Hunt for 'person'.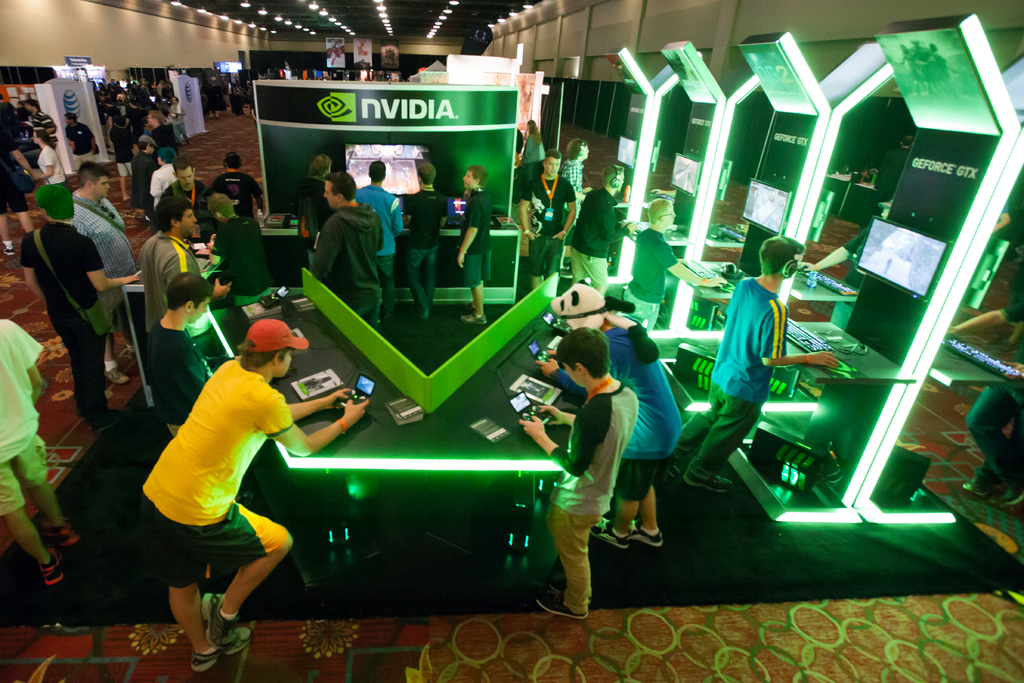
Hunted down at region(614, 192, 728, 337).
